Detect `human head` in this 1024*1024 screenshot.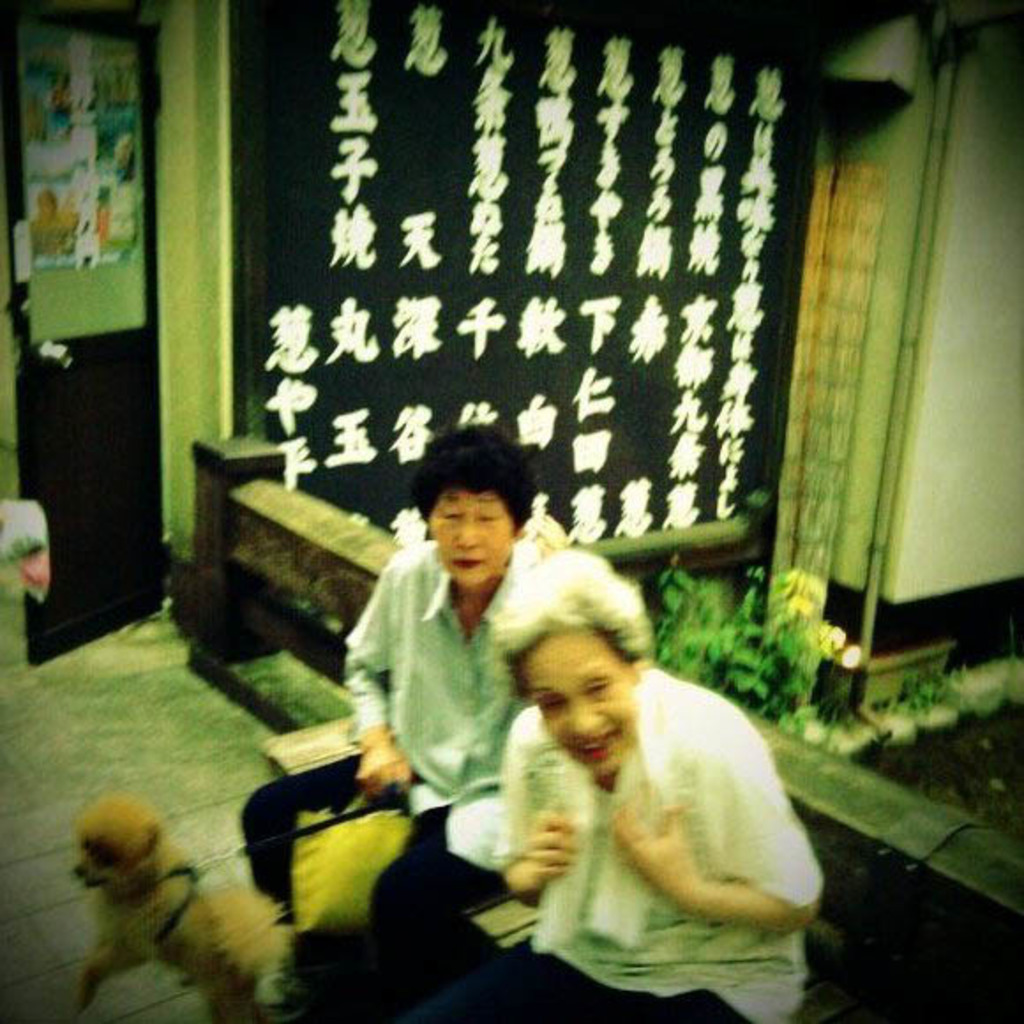
Detection: l=410, t=424, r=537, b=597.
